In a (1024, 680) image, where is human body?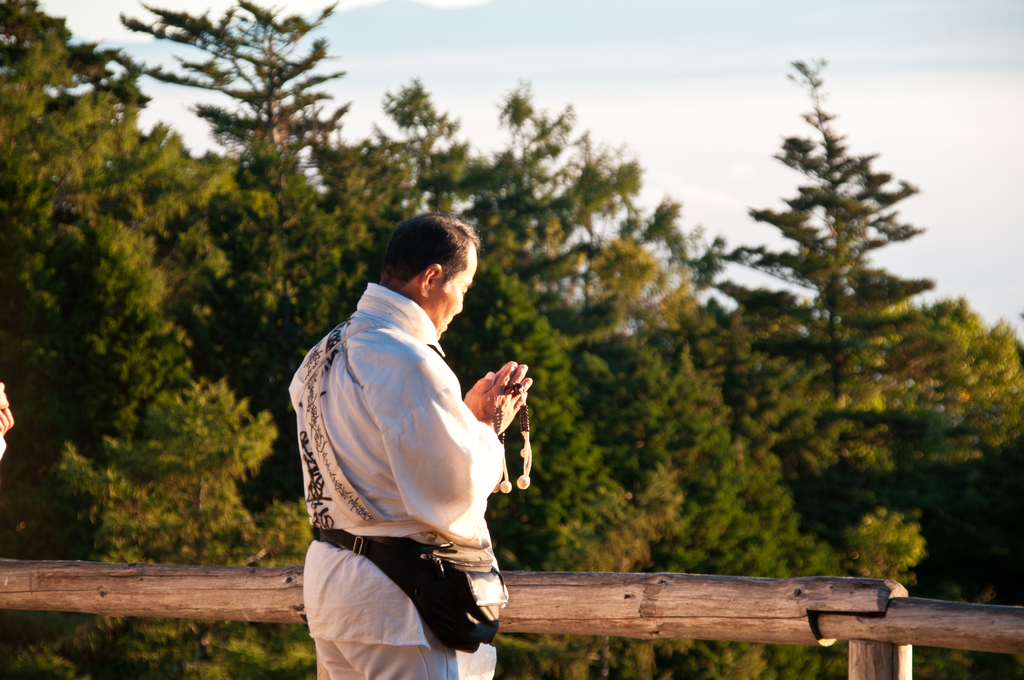
Rect(283, 207, 535, 676).
